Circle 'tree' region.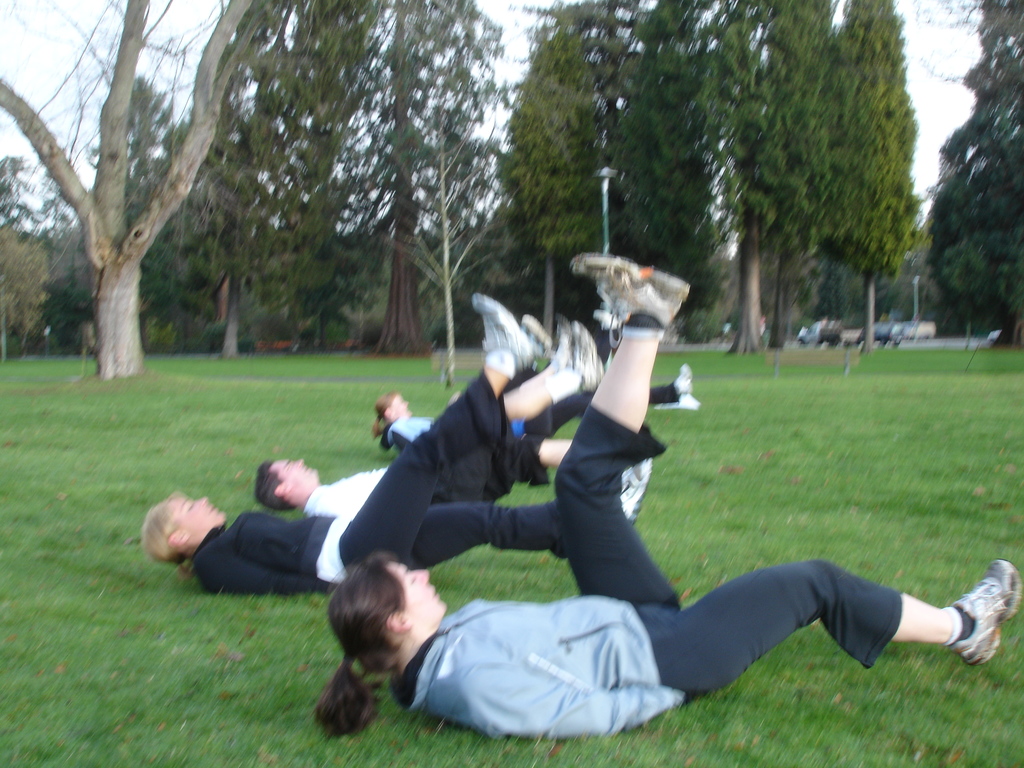
Region: {"x1": 820, "y1": 0, "x2": 920, "y2": 356}.
